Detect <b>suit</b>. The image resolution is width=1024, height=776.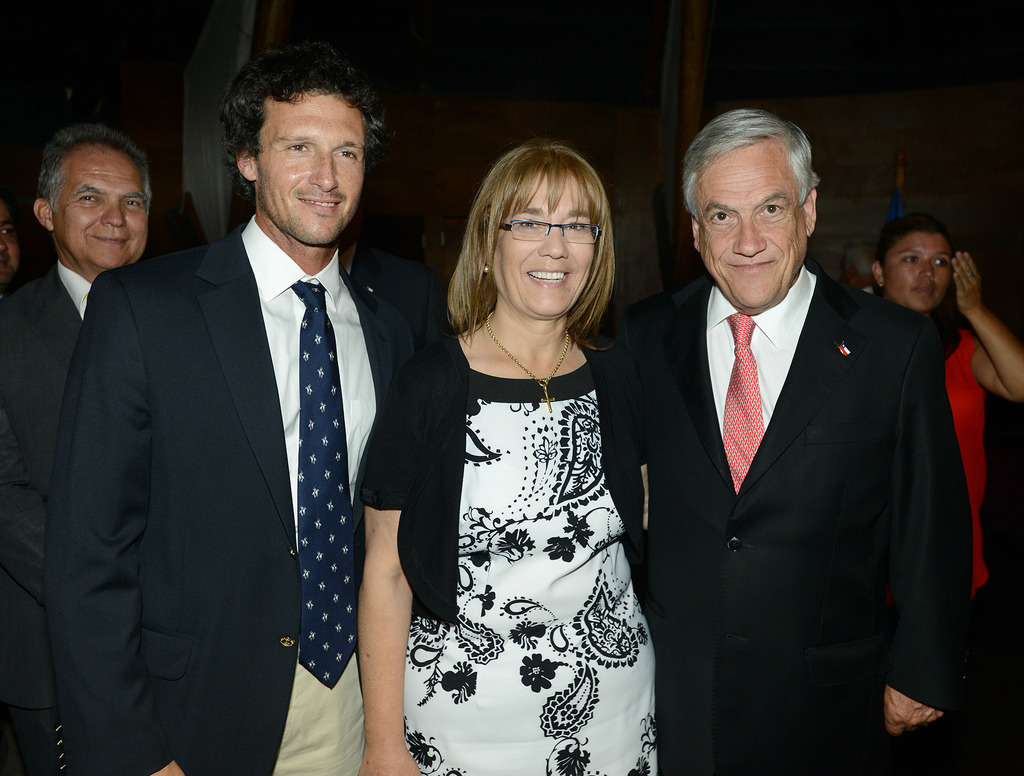
(0,258,100,775).
